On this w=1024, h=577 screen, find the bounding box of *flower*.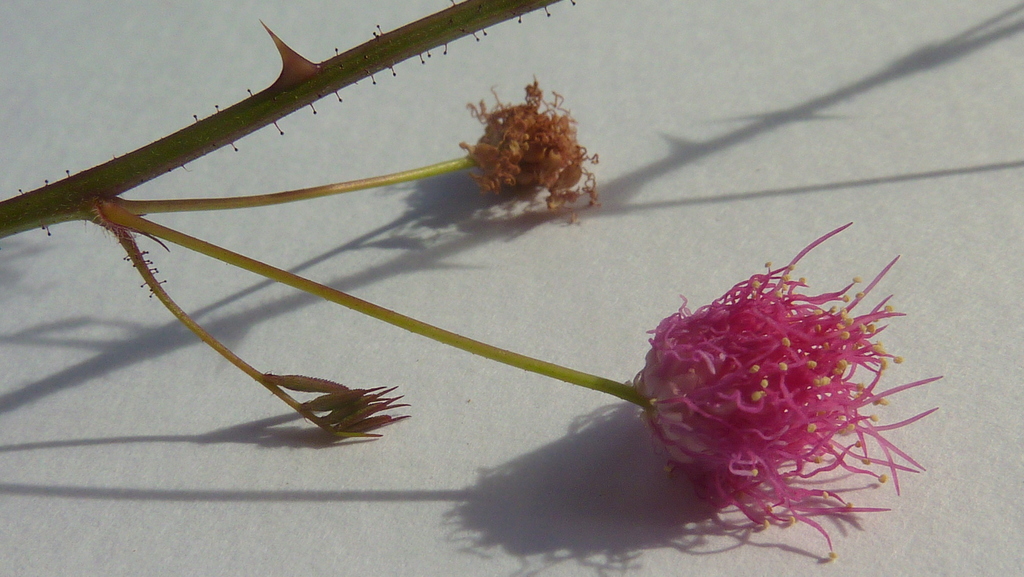
Bounding box: region(628, 222, 938, 557).
